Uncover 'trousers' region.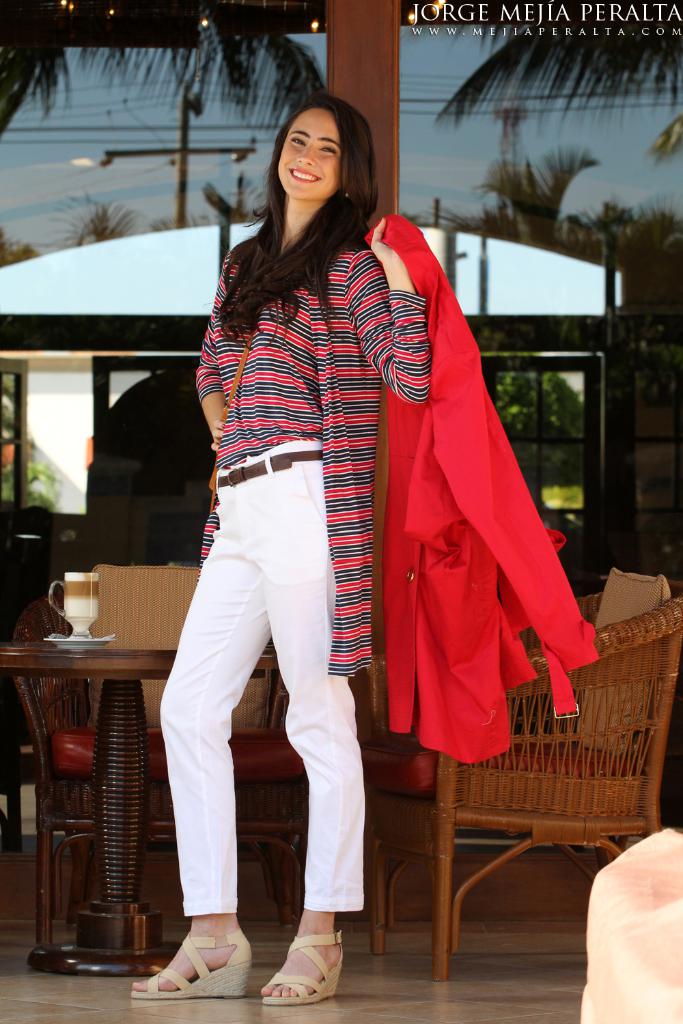
Uncovered: Rect(186, 453, 376, 957).
